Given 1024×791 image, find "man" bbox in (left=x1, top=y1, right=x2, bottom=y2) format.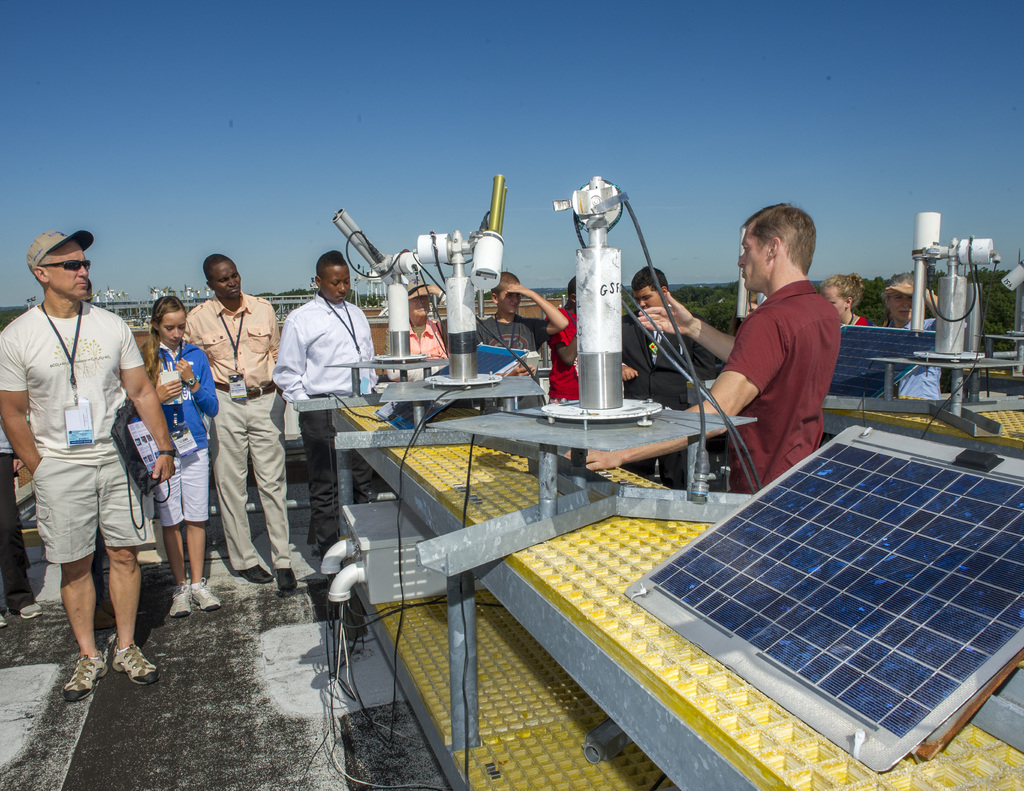
(left=20, top=217, right=171, bottom=721).
